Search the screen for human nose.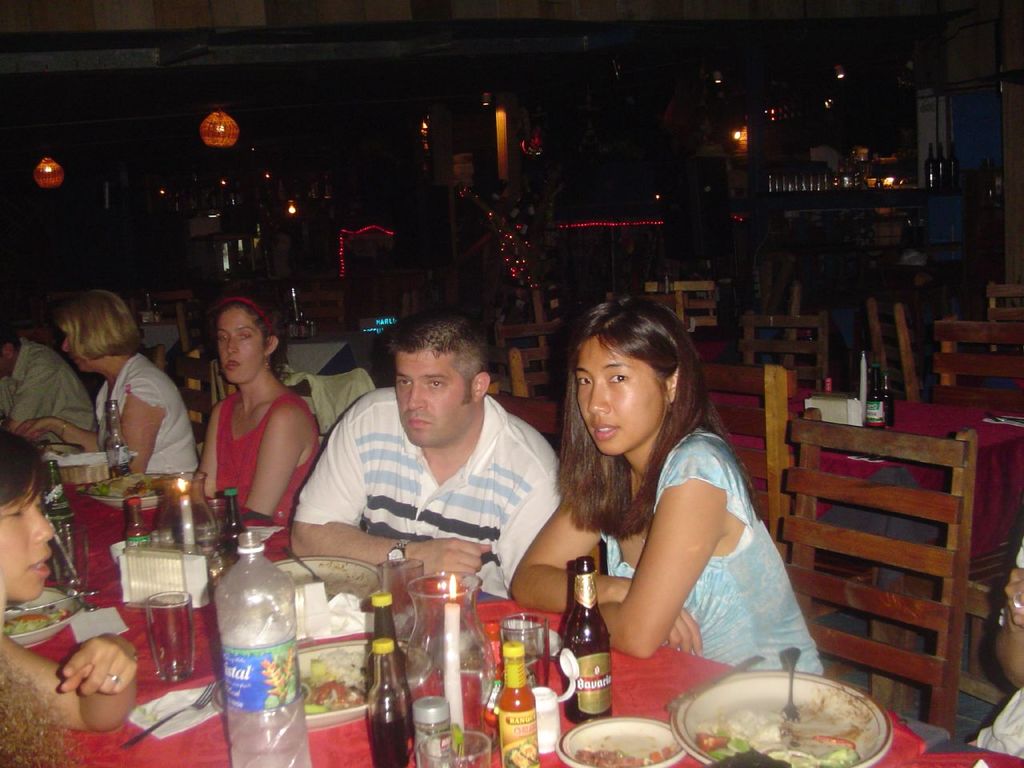
Found at locate(61, 338, 73, 353).
